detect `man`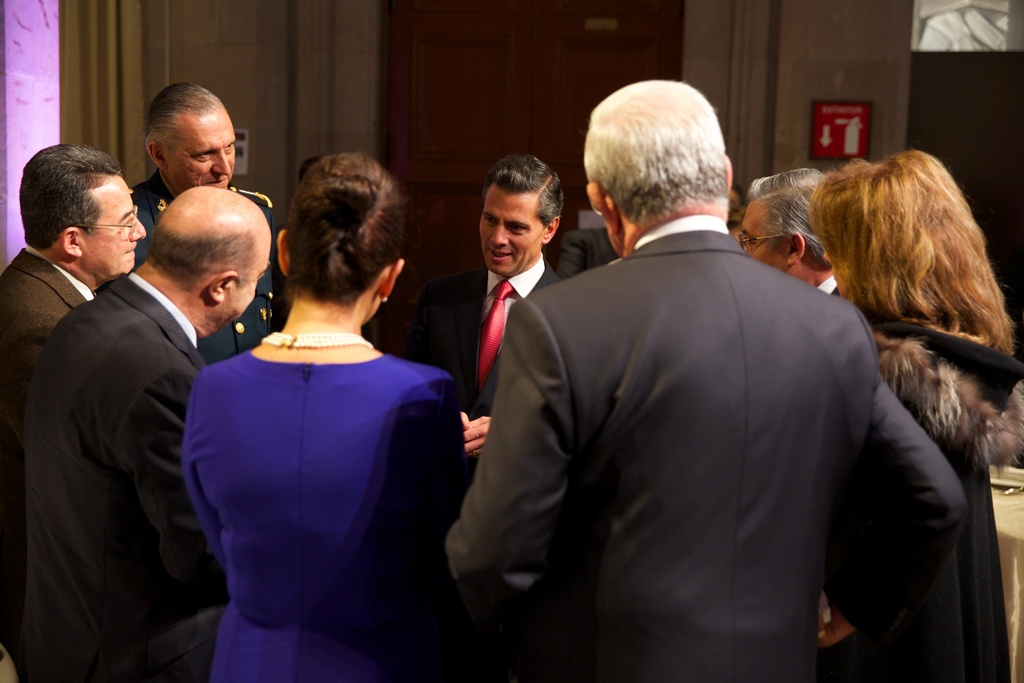
l=28, t=183, r=273, b=682
